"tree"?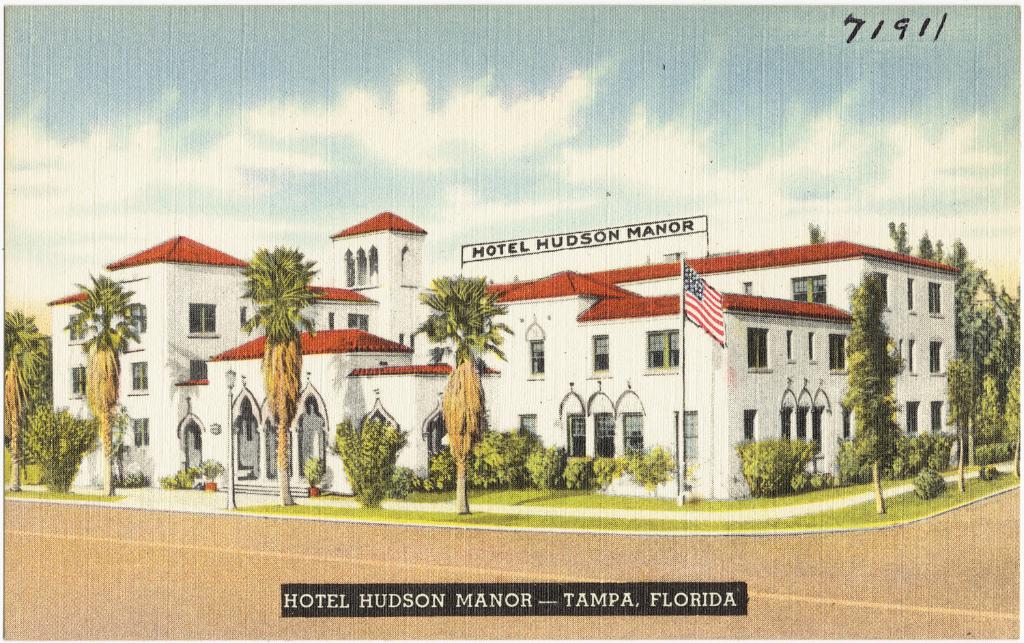
{"x1": 236, "y1": 242, "x2": 307, "y2": 506}
